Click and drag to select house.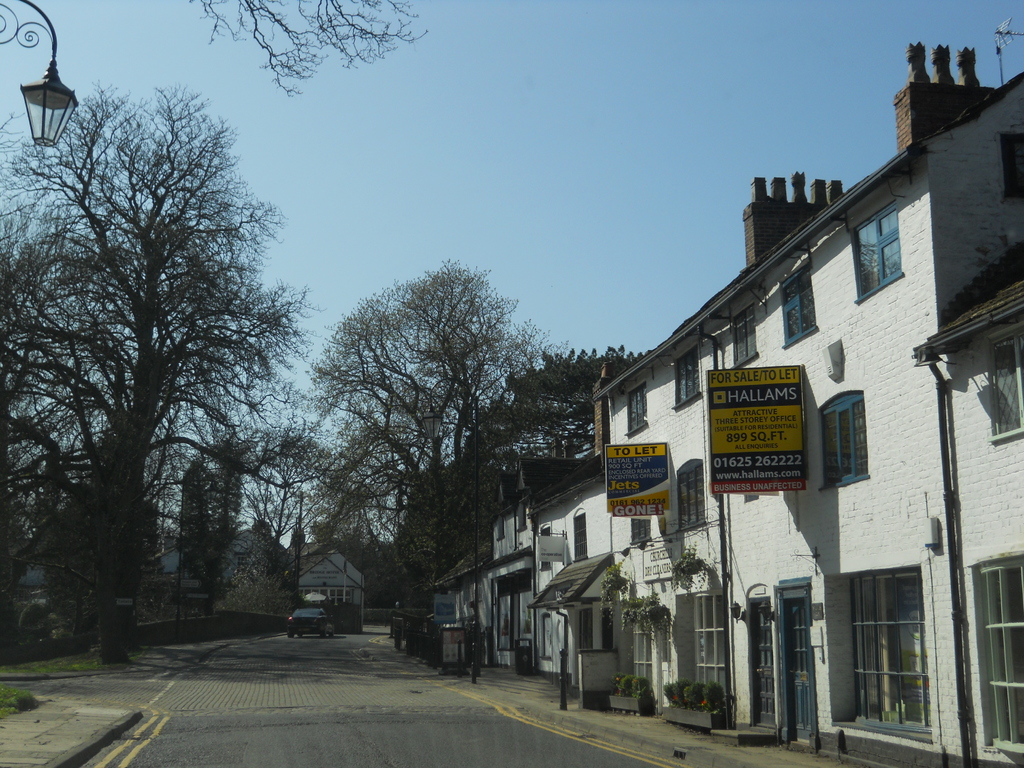
Selection: box=[164, 531, 365, 630].
